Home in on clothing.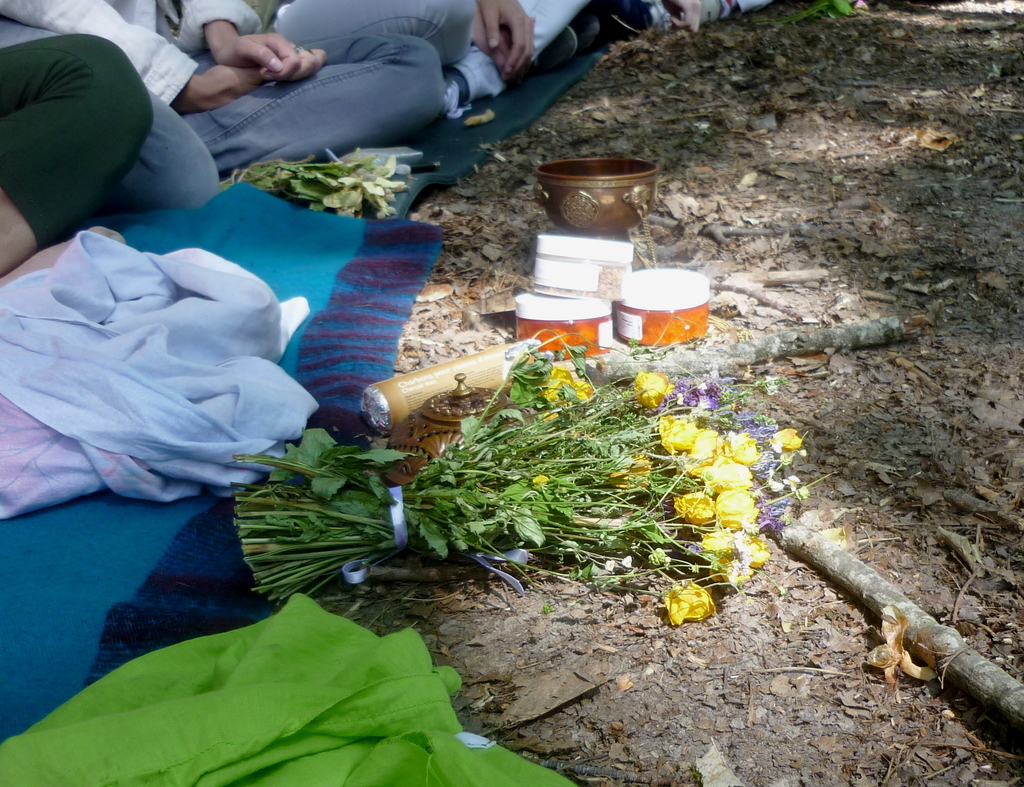
Homed in at select_region(257, 0, 497, 68).
